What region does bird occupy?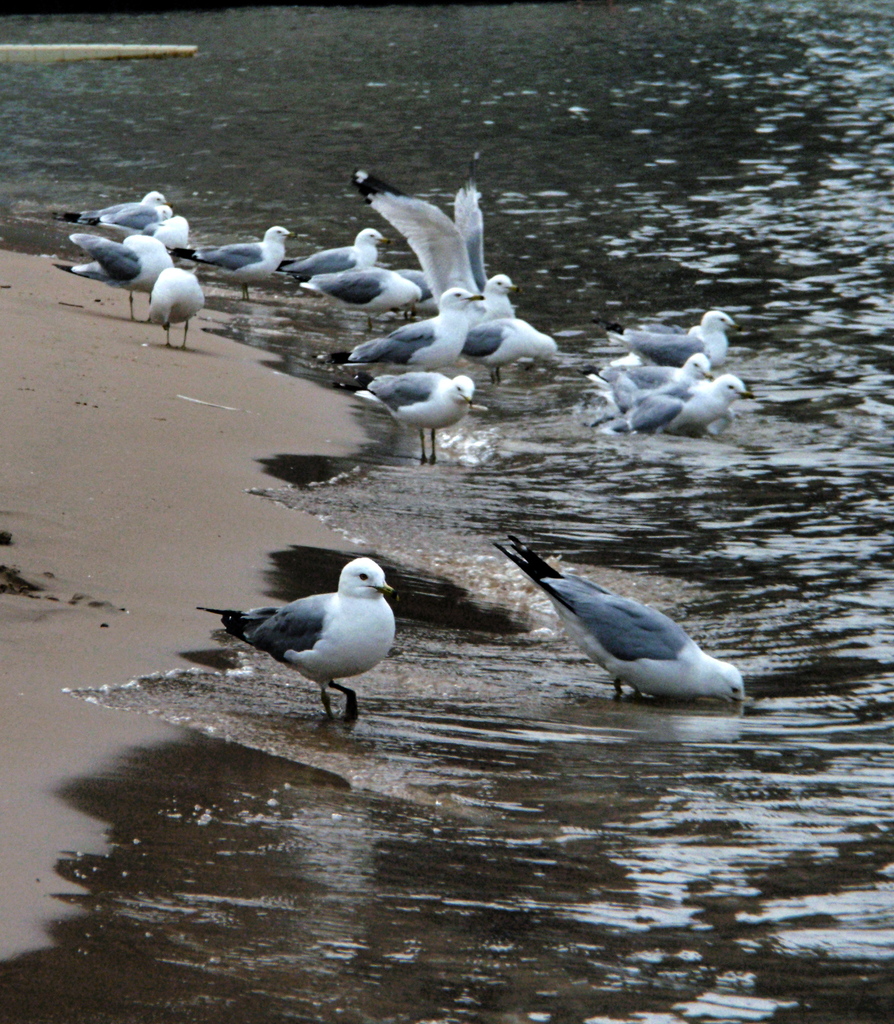
280,225,395,283.
